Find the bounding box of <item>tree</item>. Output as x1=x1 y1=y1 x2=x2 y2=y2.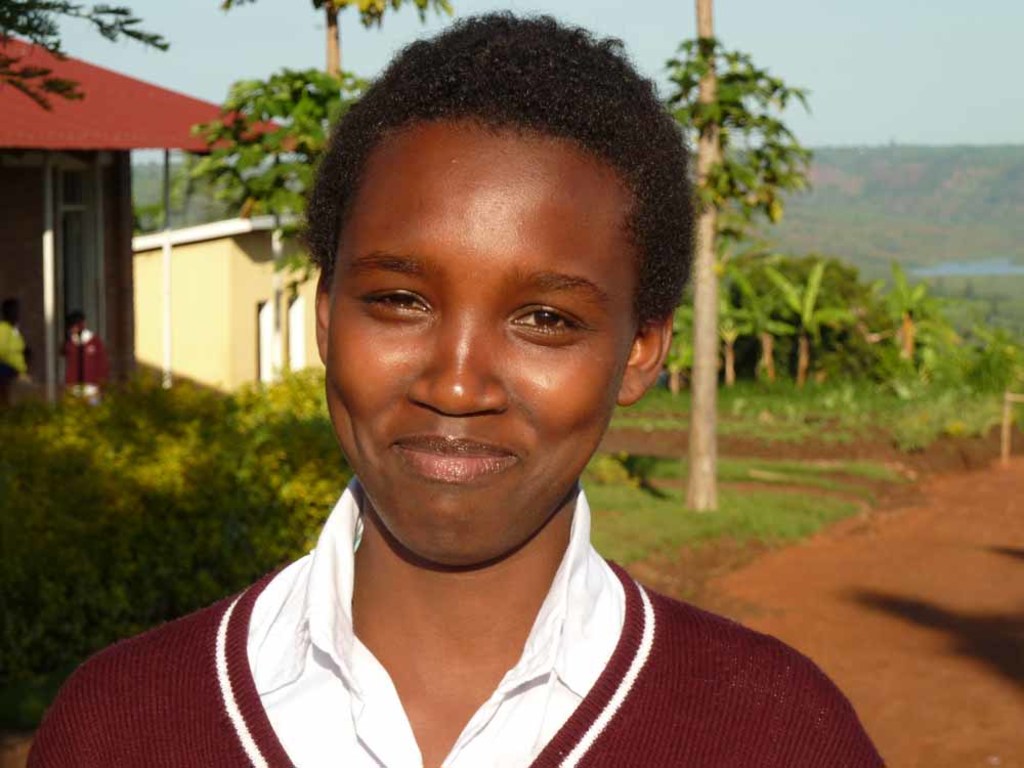
x1=170 y1=47 x2=378 y2=297.
